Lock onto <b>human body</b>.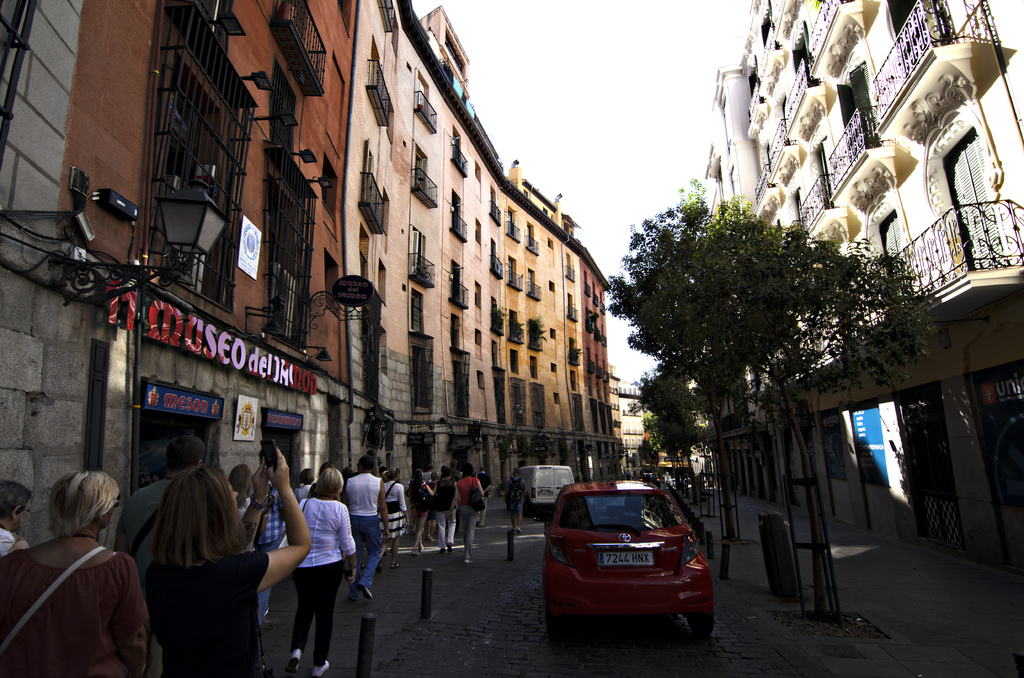
Locked: 429:466:459:554.
